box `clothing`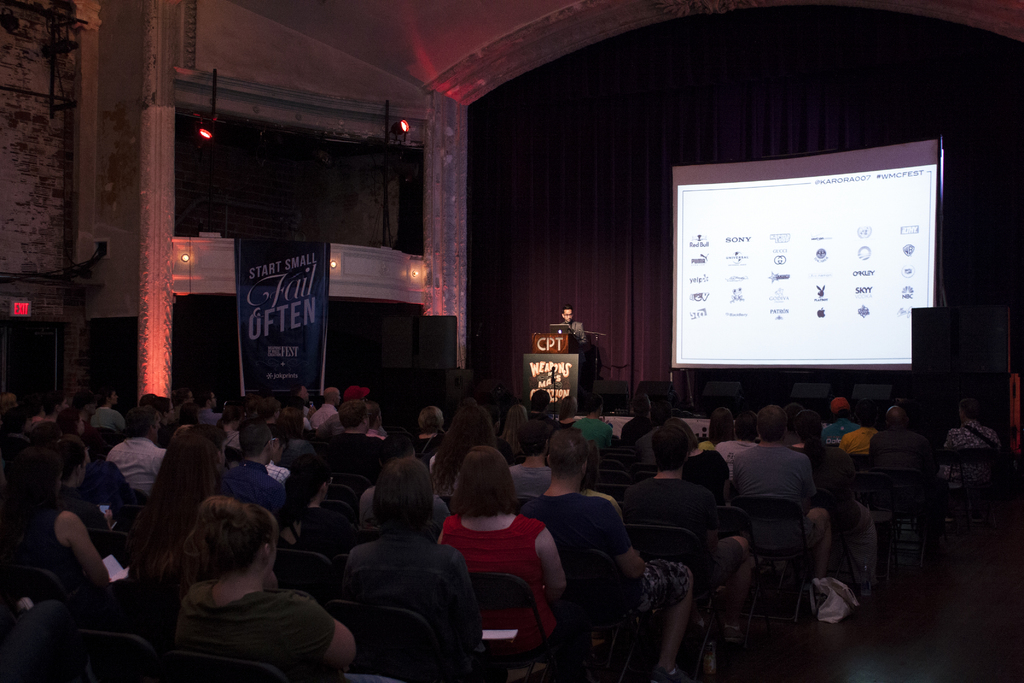
436, 509, 557, 655
